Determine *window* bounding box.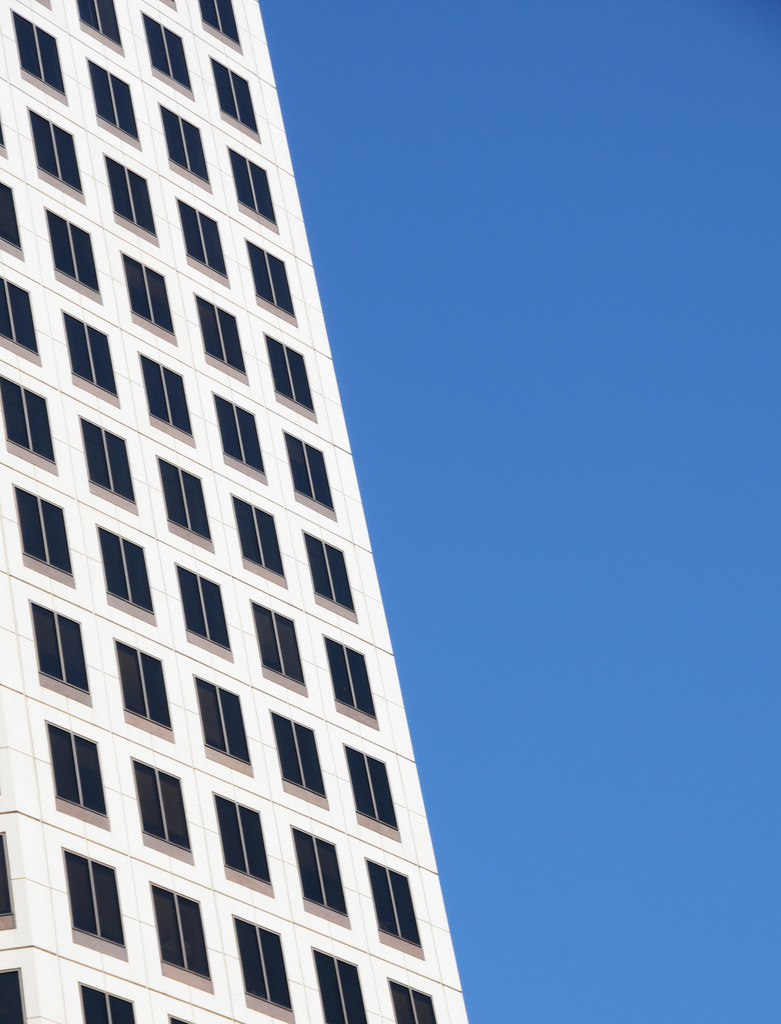
Determined: l=173, t=560, r=232, b=657.
